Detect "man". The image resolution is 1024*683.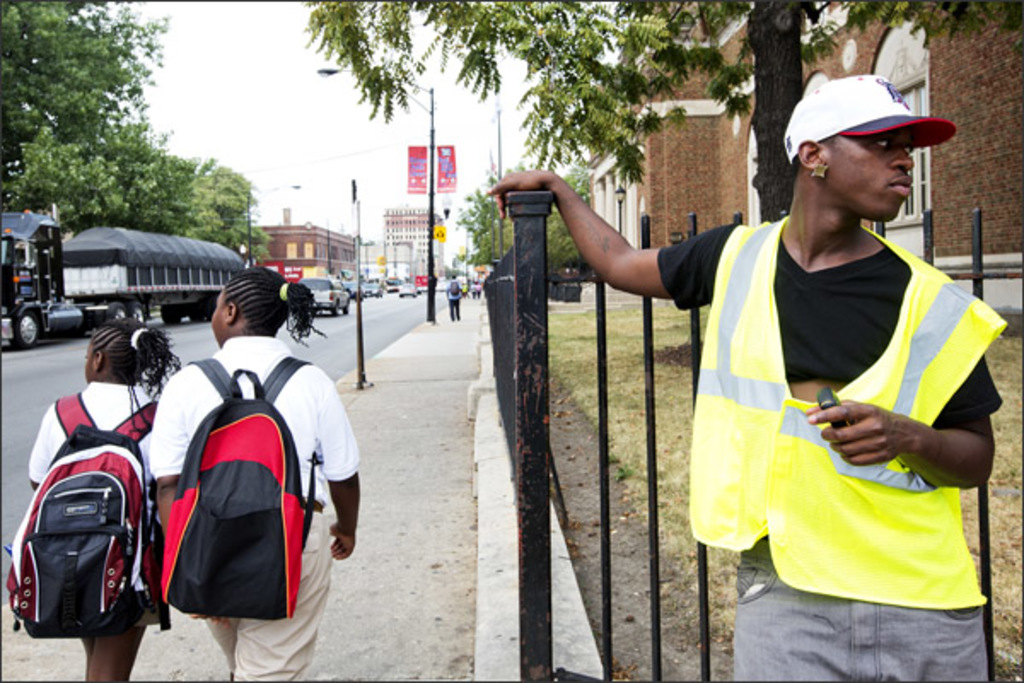
[x1=442, y1=270, x2=464, y2=319].
